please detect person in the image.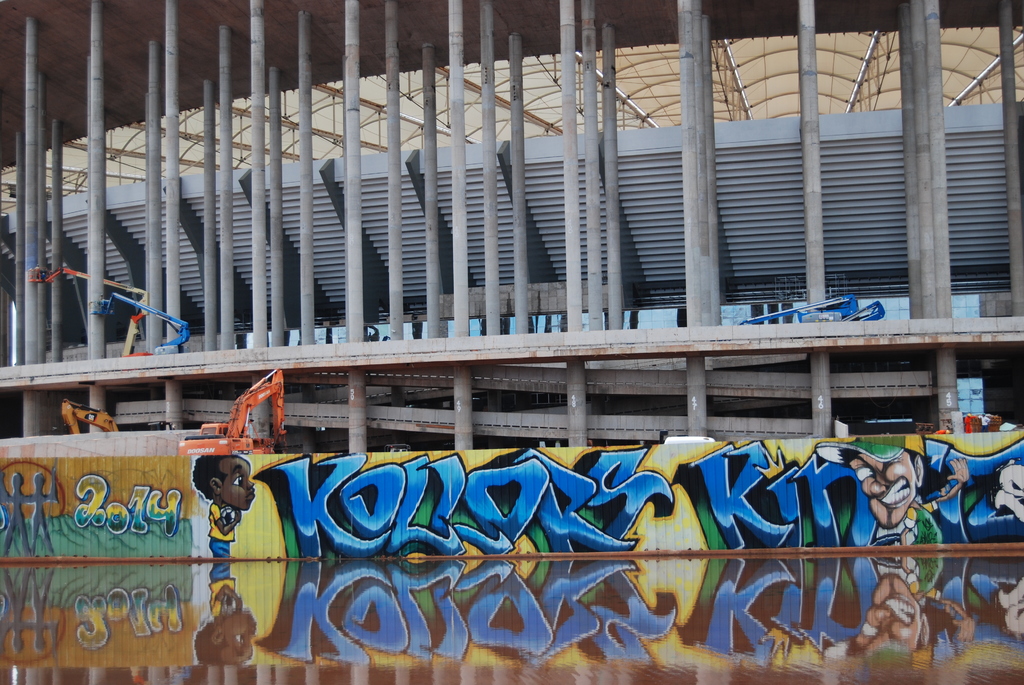
bbox=(179, 443, 275, 560).
